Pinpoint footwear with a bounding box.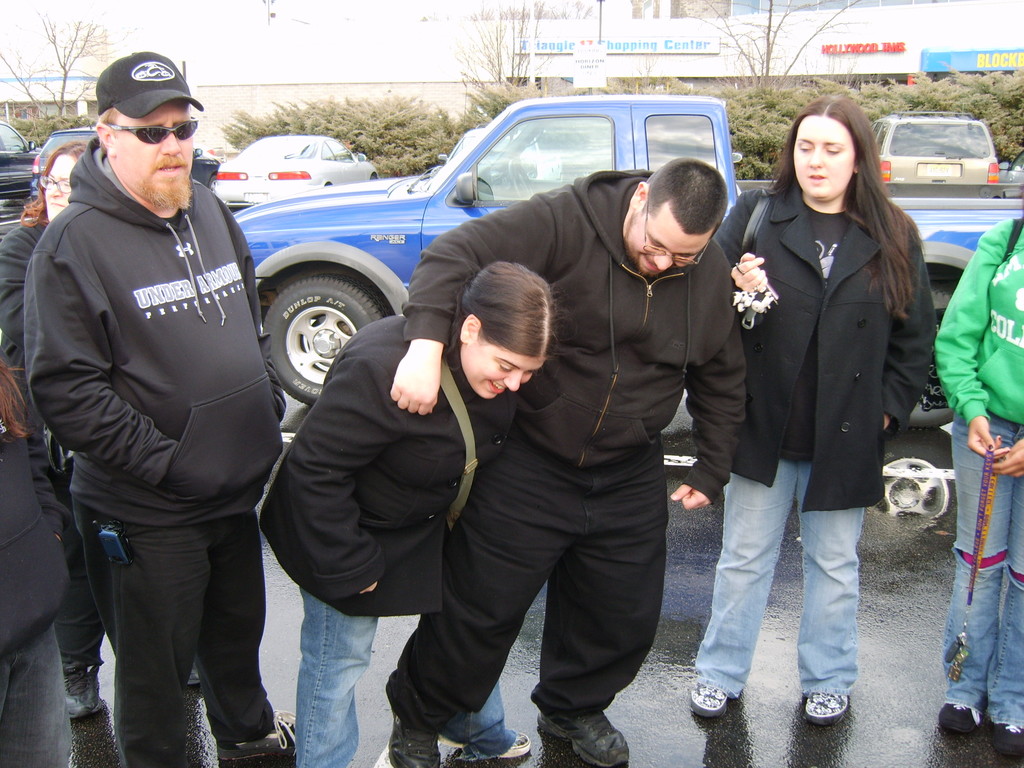
l=540, t=708, r=634, b=767.
